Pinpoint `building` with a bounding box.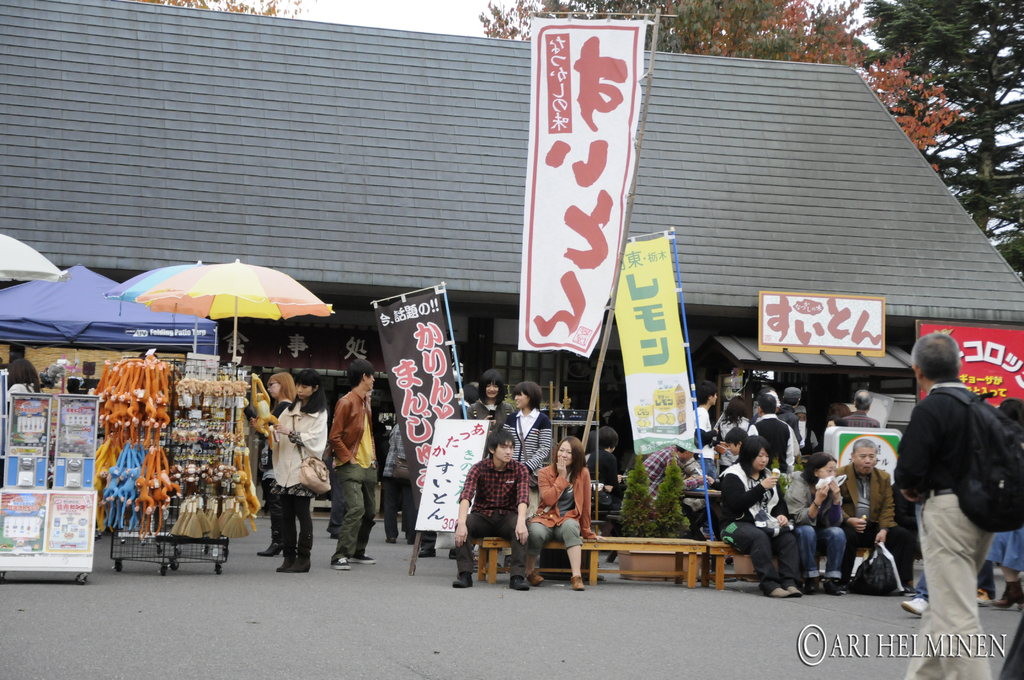
left=0, top=0, right=1023, bottom=520.
